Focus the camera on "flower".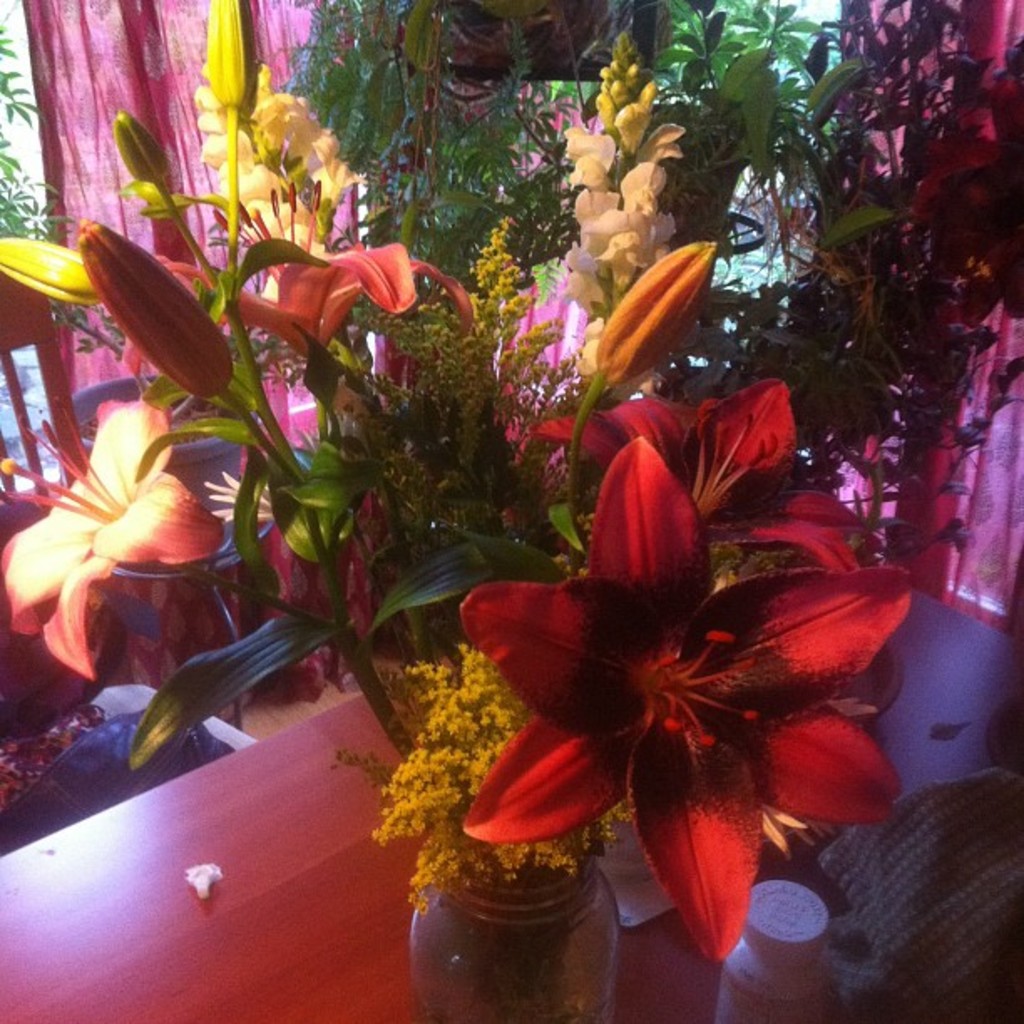
Focus region: crop(418, 447, 909, 924).
